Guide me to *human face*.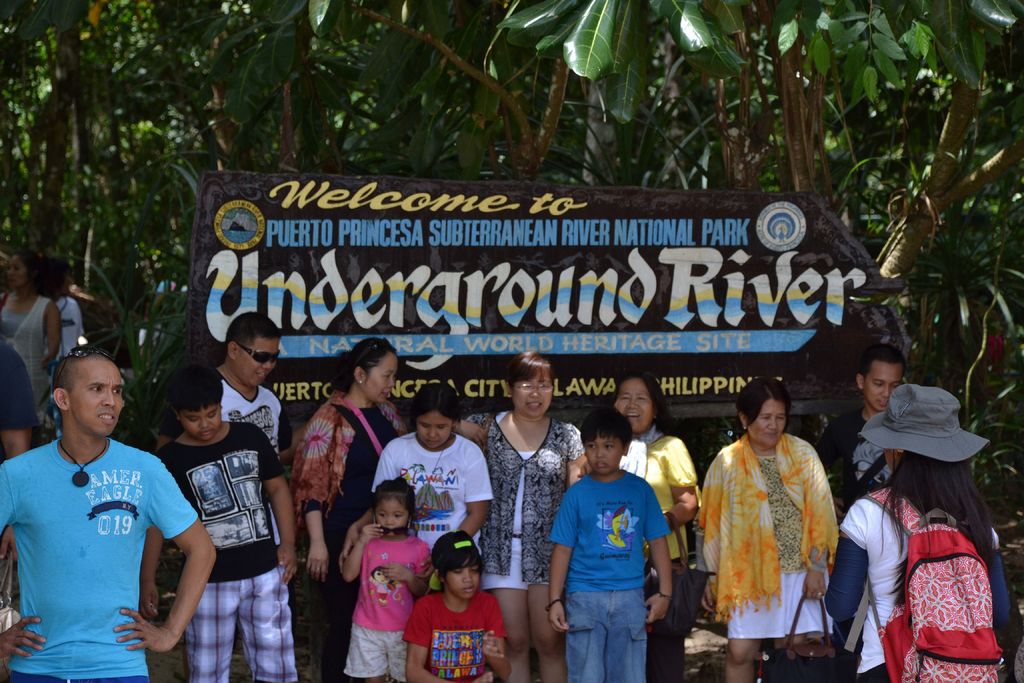
Guidance: [180,406,226,443].
